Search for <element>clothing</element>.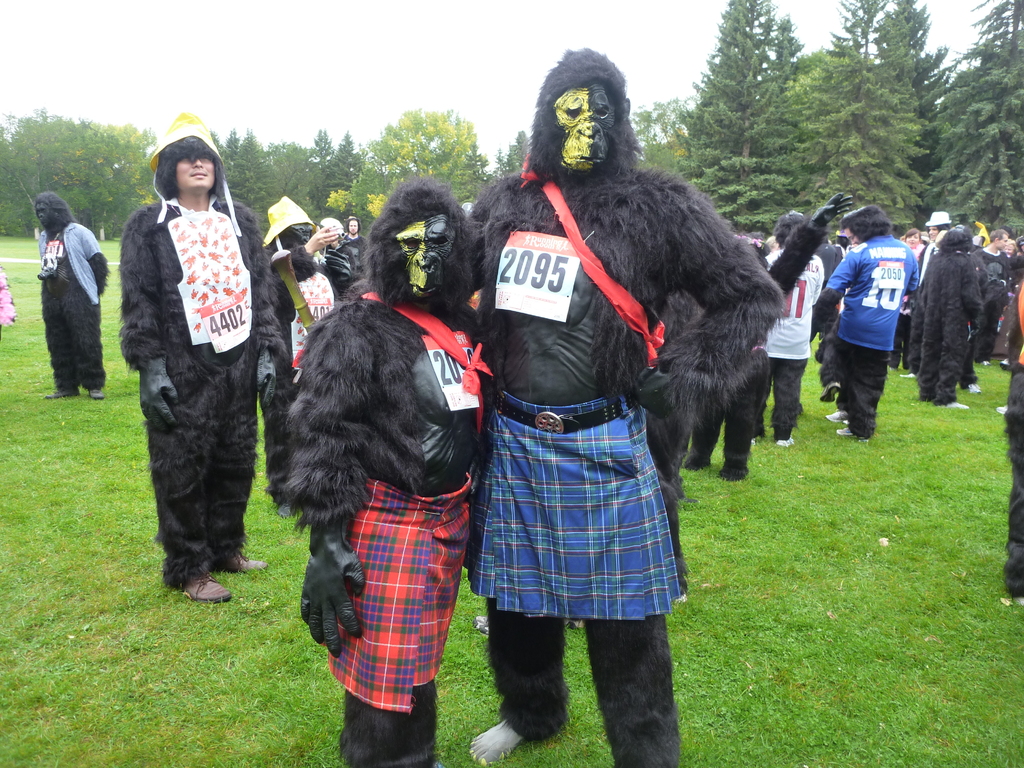
Found at locate(114, 107, 274, 562).
